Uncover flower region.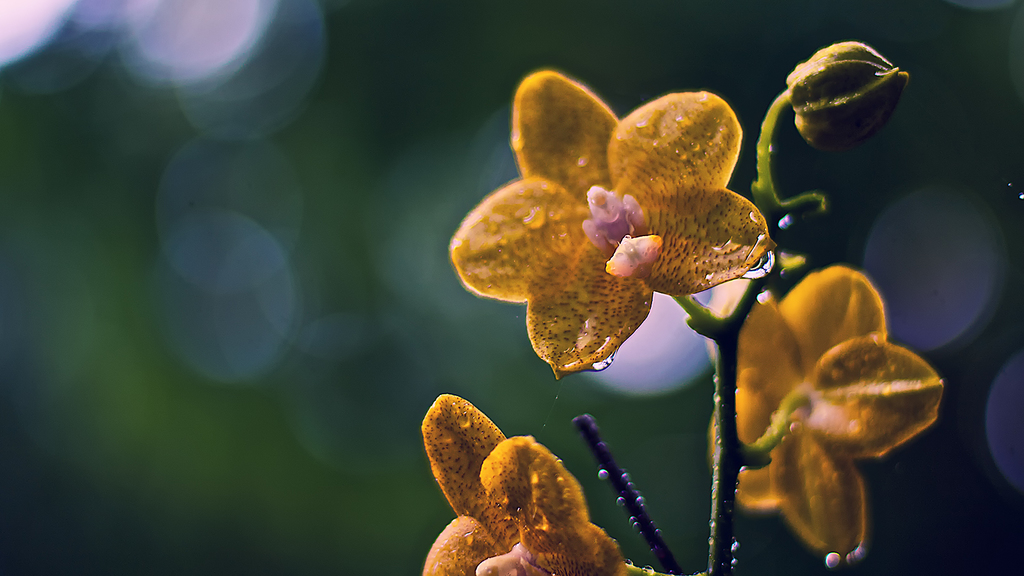
Uncovered: rect(701, 265, 950, 561).
